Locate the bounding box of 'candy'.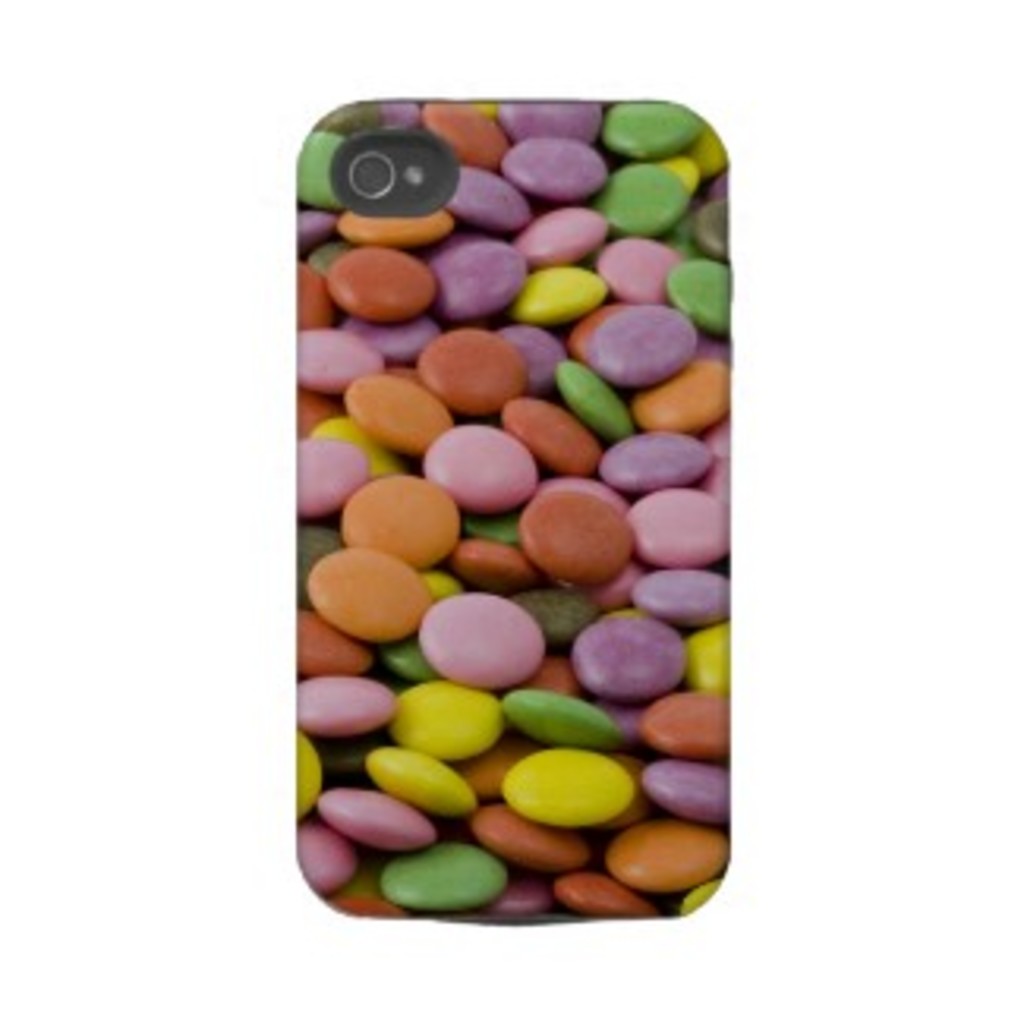
Bounding box: {"left": 290, "top": 98, "right": 734, "bottom": 923}.
